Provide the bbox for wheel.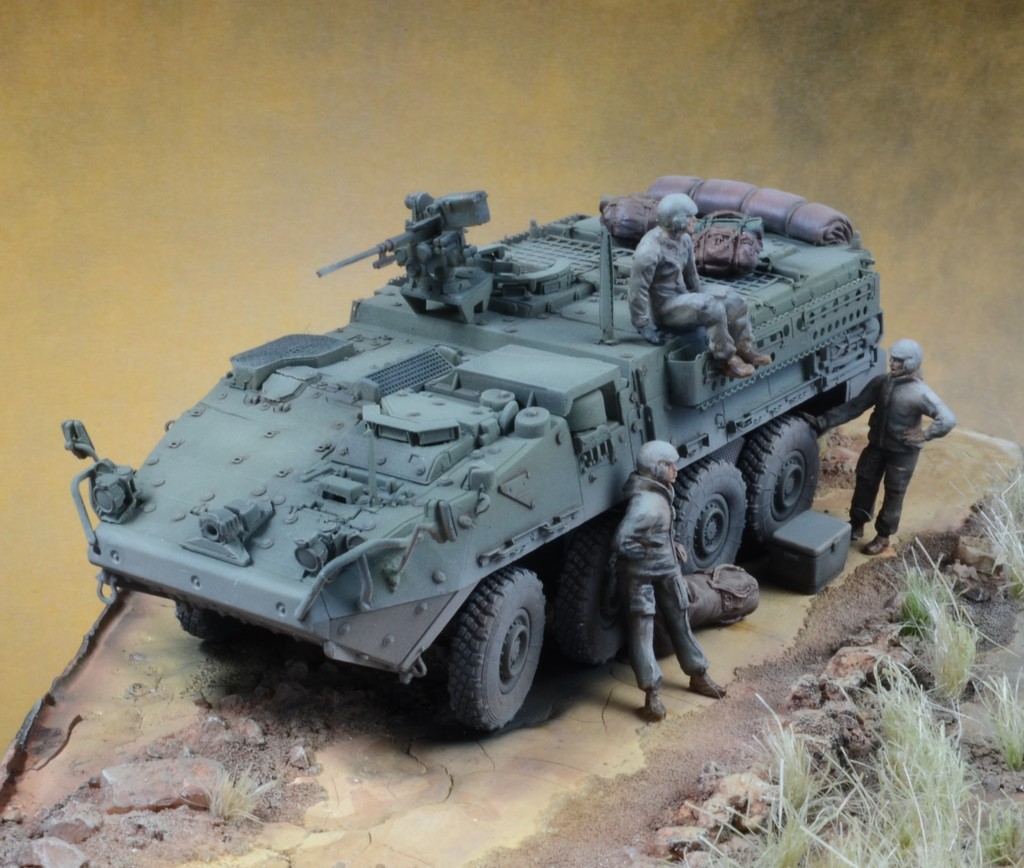
[175, 596, 237, 641].
